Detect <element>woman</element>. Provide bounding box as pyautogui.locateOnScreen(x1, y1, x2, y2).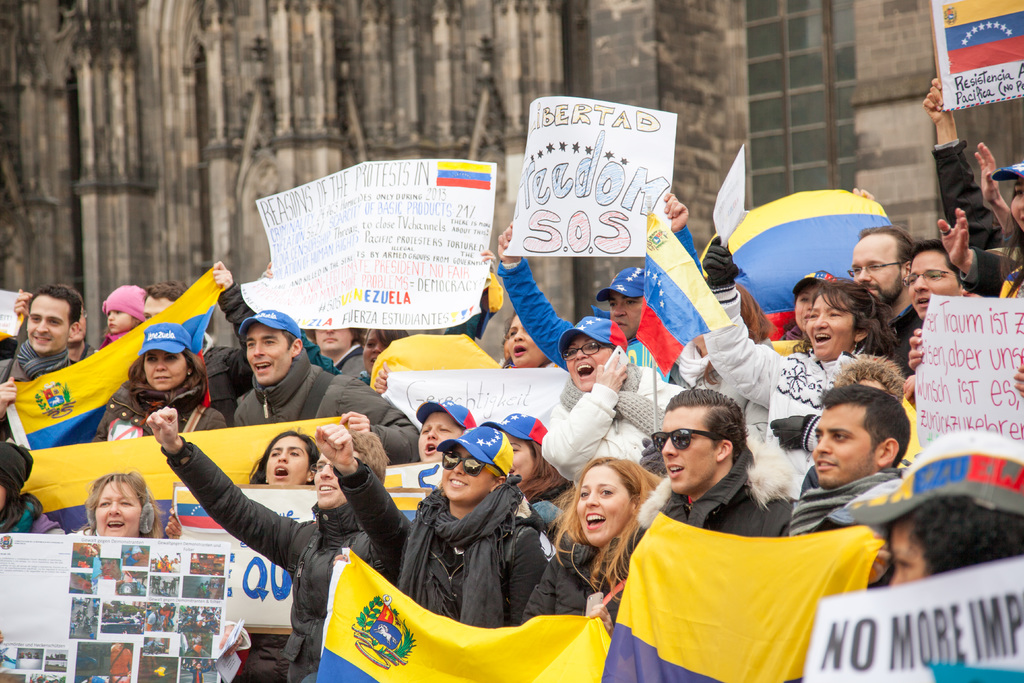
pyautogui.locateOnScreen(884, 494, 1023, 582).
